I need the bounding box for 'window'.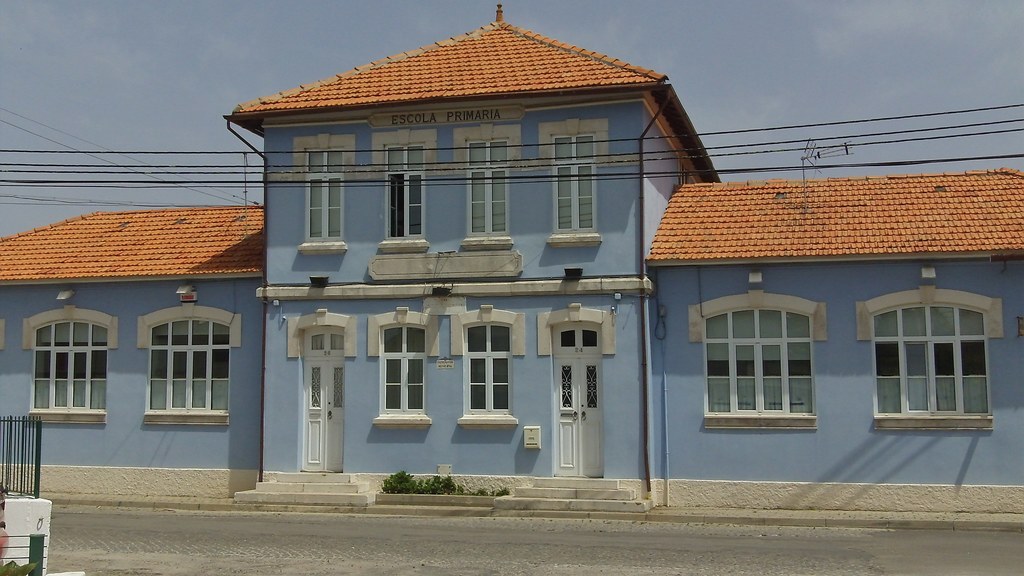
Here it is: l=363, t=305, r=442, b=429.
